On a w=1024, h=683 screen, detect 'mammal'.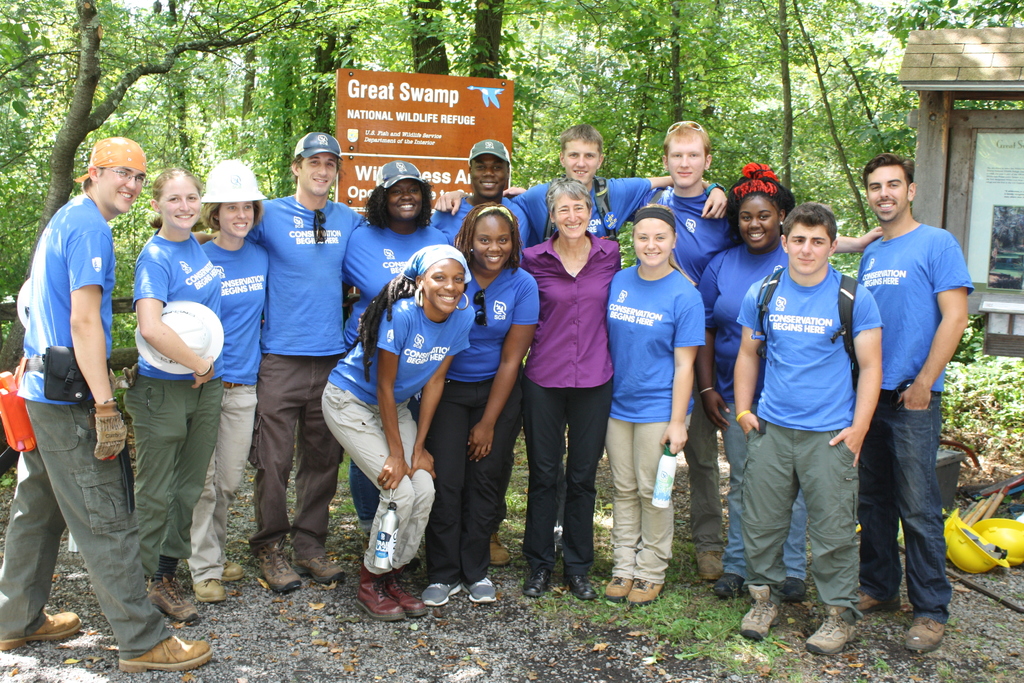
l=245, t=132, r=364, b=591.
